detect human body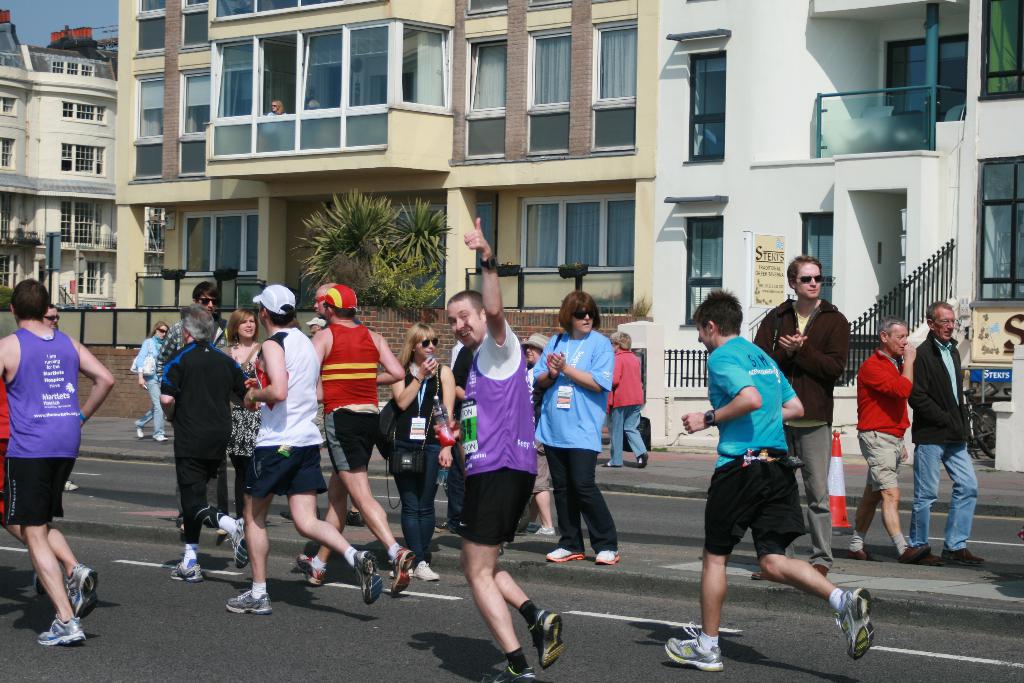
221/325/387/620
